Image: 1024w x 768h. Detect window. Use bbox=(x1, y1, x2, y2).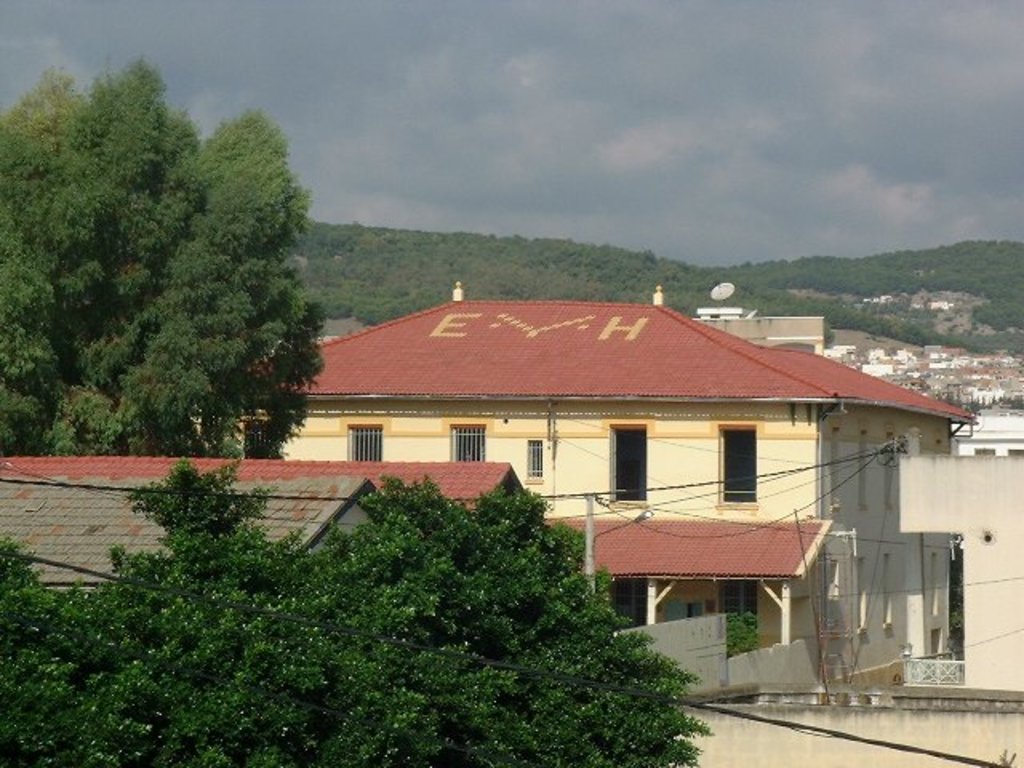
bbox=(451, 419, 490, 462).
